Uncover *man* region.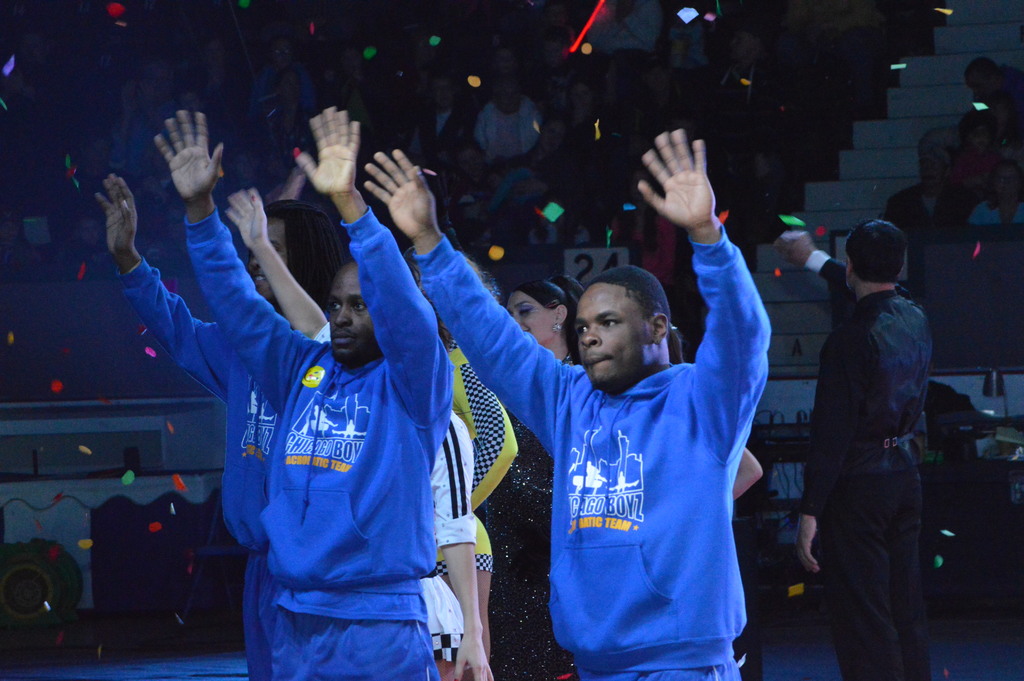
Uncovered: [89,188,346,680].
